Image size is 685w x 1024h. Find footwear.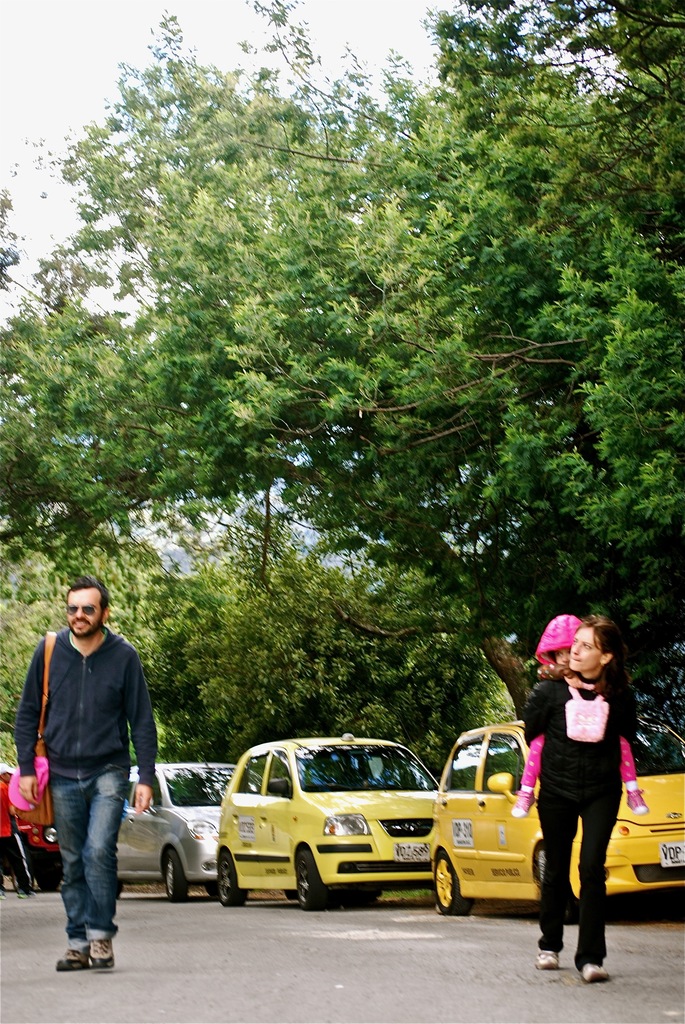
pyautogui.locateOnScreen(534, 950, 558, 973).
